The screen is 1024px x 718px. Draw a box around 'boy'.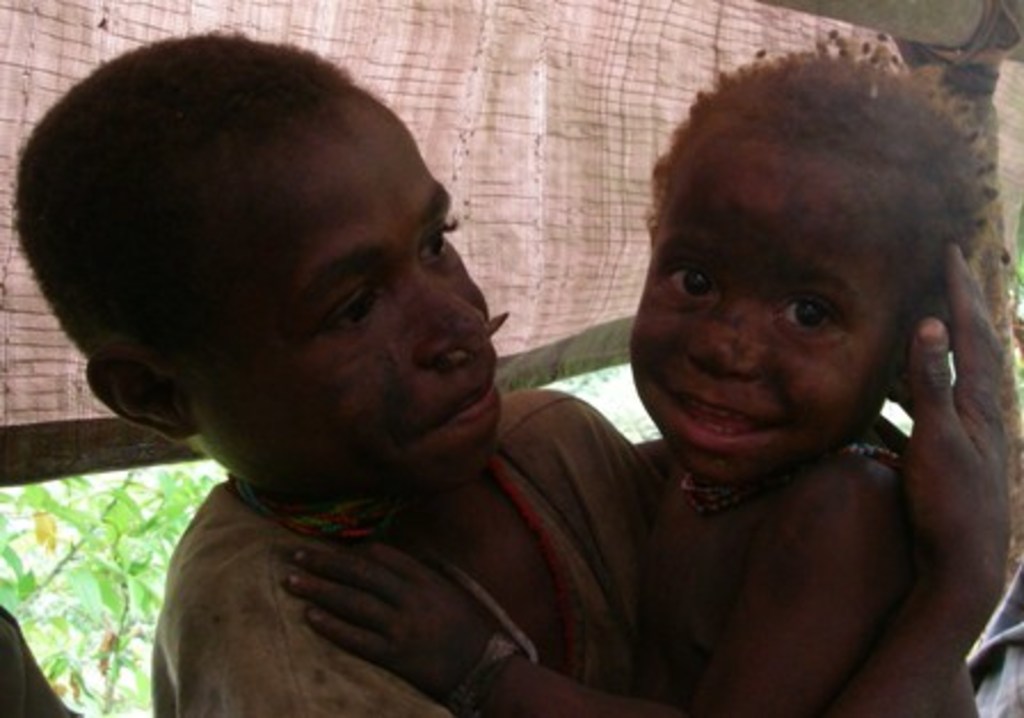
11/34/1015/716.
